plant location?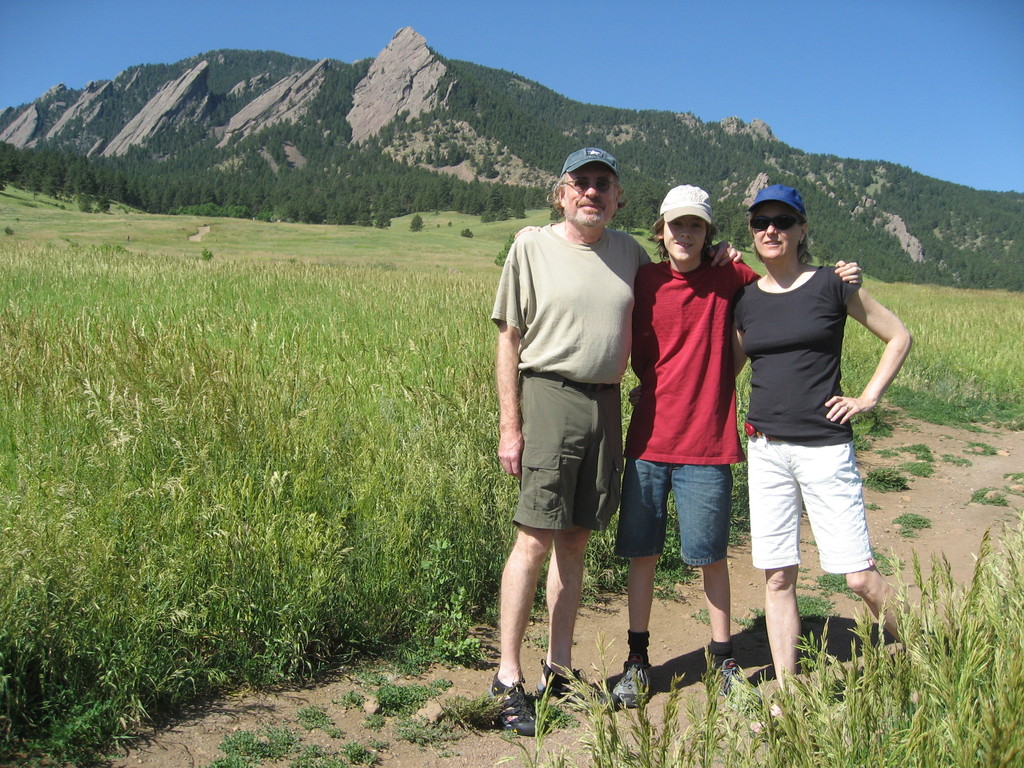
bbox=[737, 590, 837, 646]
